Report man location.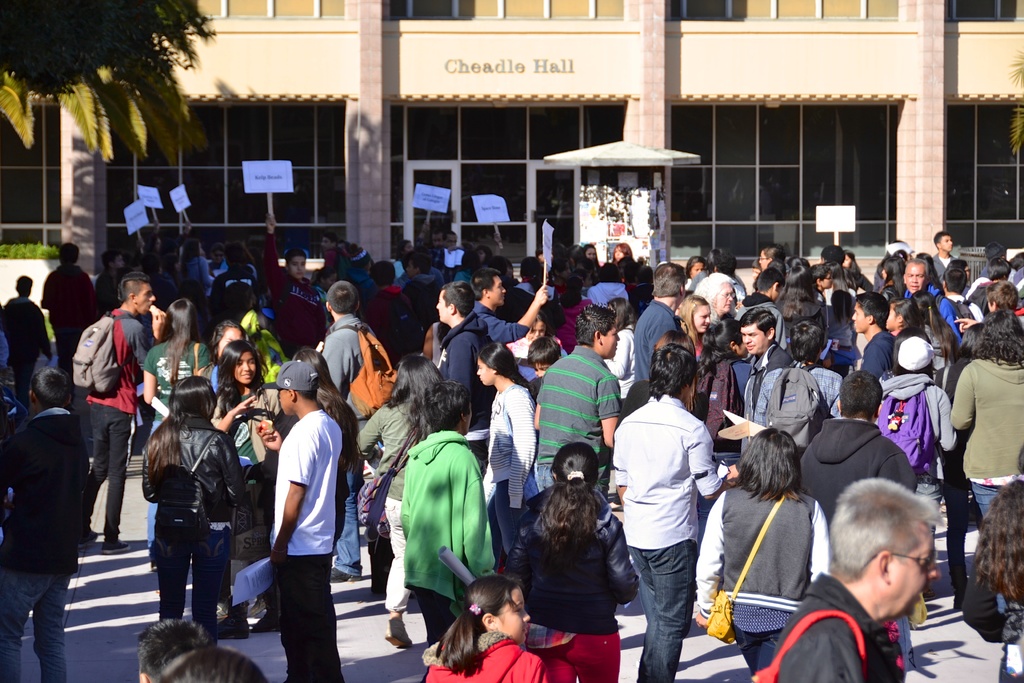
Report: BBox(634, 263, 685, 383).
